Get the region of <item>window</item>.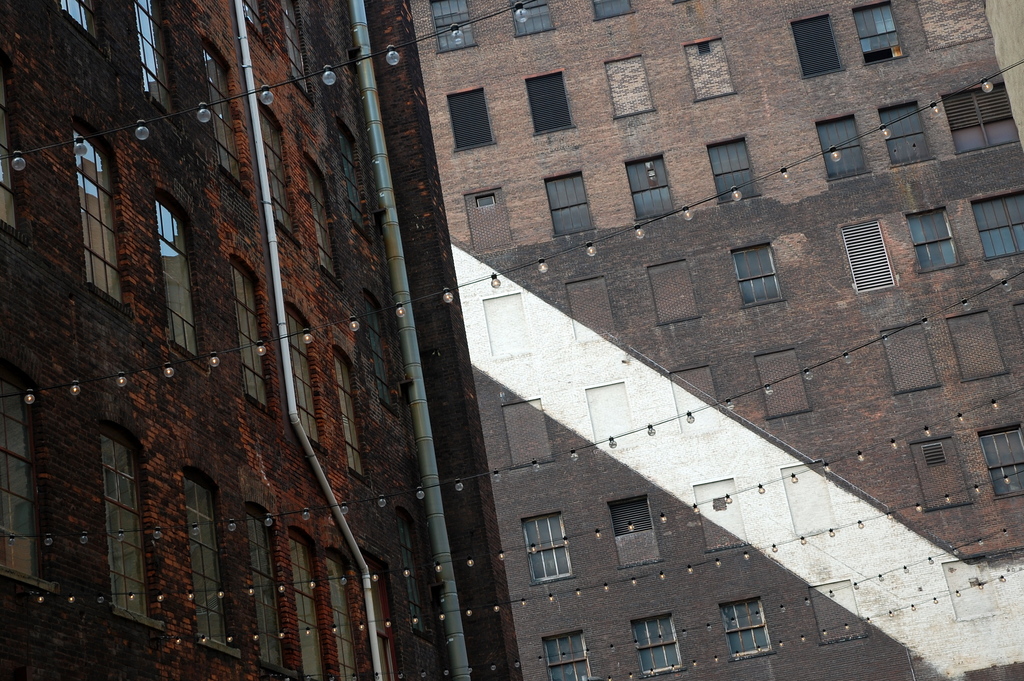
(left=906, top=208, right=964, bottom=274).
